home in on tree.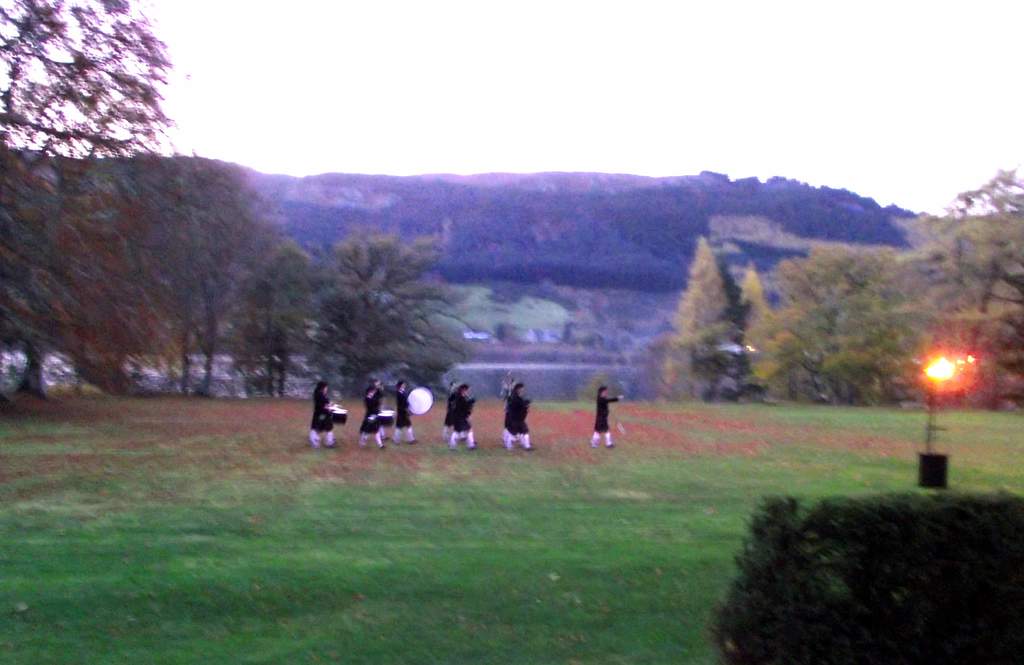
Homed in at select_region(0, 0, 172, 394).
